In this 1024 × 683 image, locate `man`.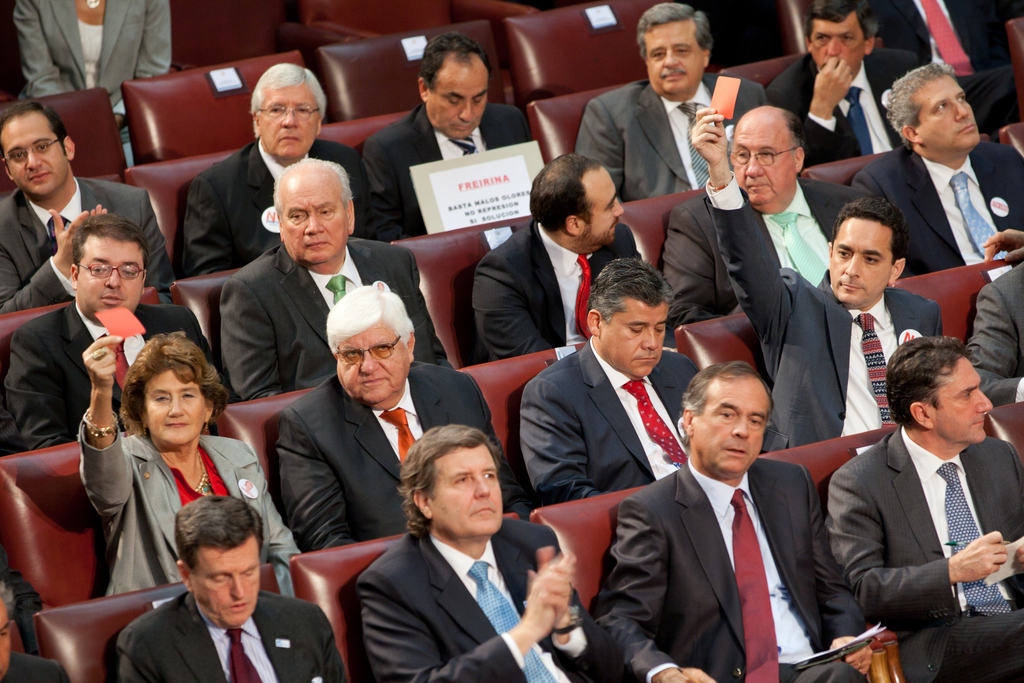
Bounding box: rect(216, 155, 461, 403).
